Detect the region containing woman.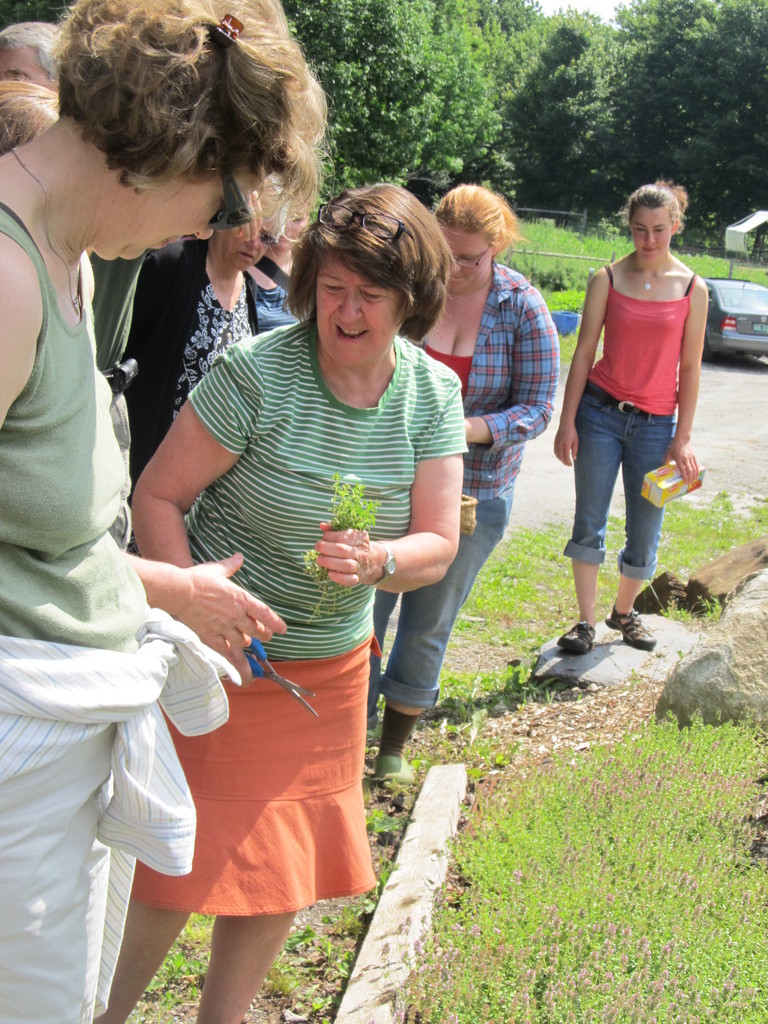
{"left": 0, "top": 0, "right": 327, "bottom": 1023}.
